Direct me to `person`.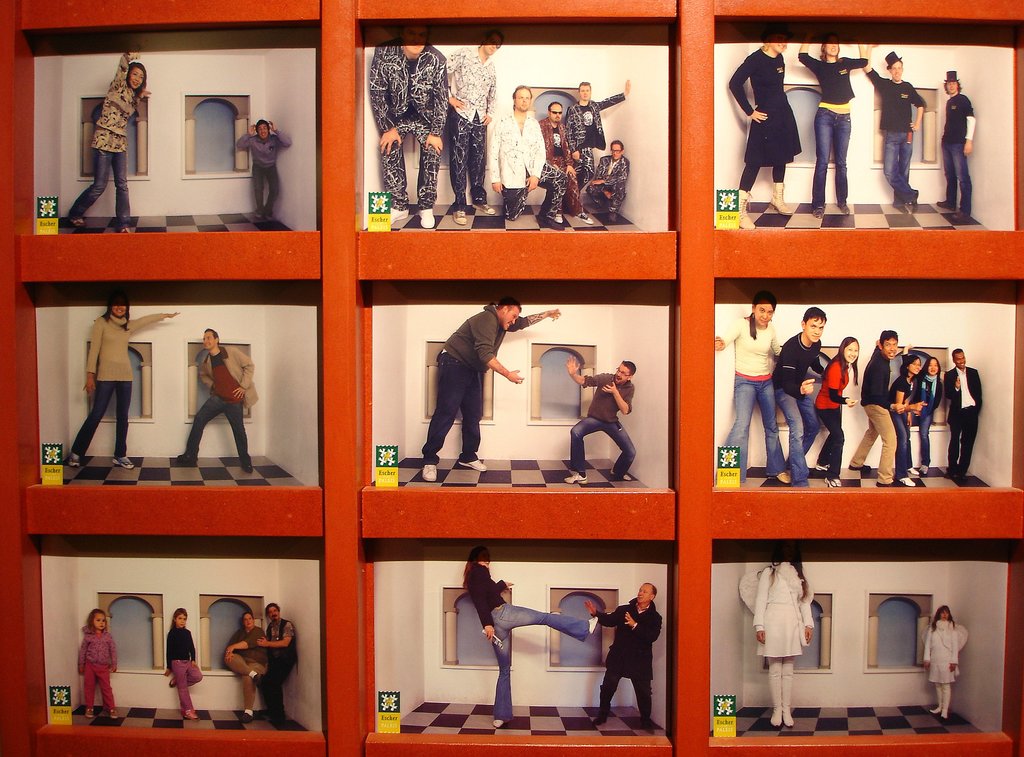
Direction: [x1=460, y1=548, x2=600, y2=731].
